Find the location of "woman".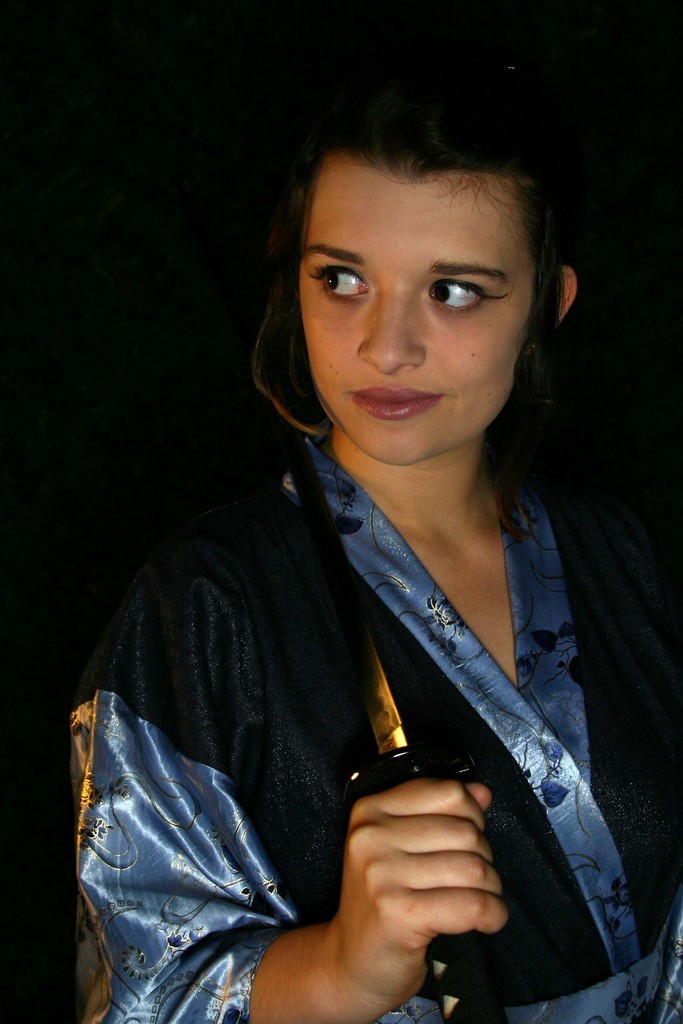
Location: [x1=60, y1=81, x2=619, y2=1023].
